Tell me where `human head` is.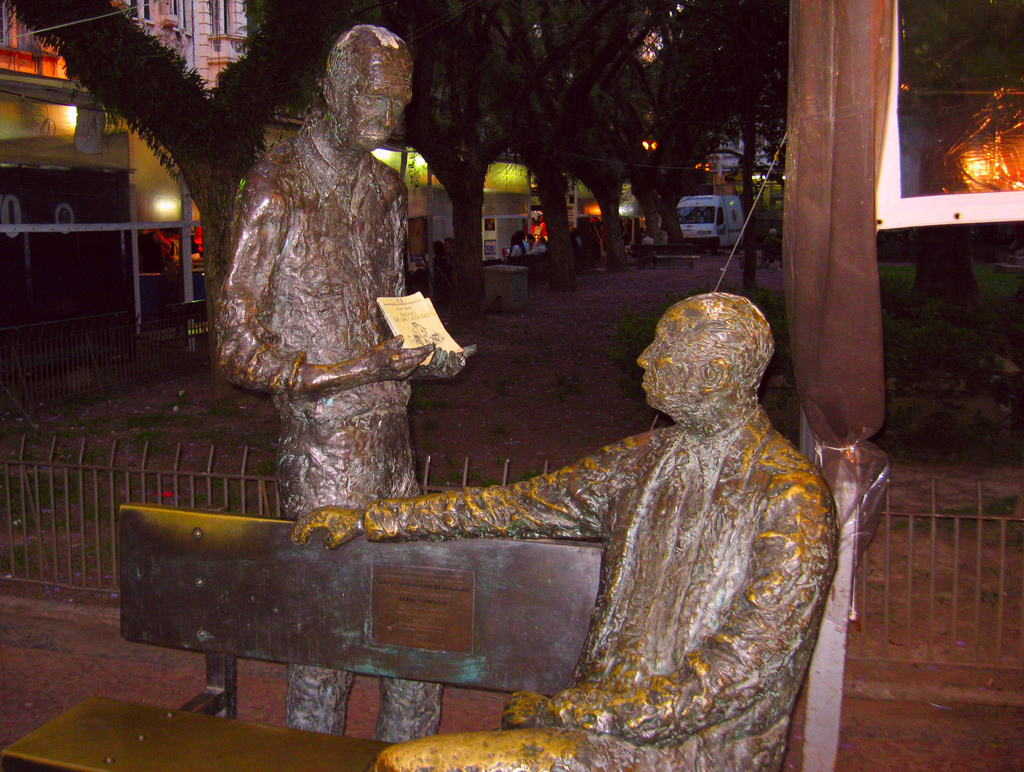
`human head` is at [432, 237, 444, 259].
